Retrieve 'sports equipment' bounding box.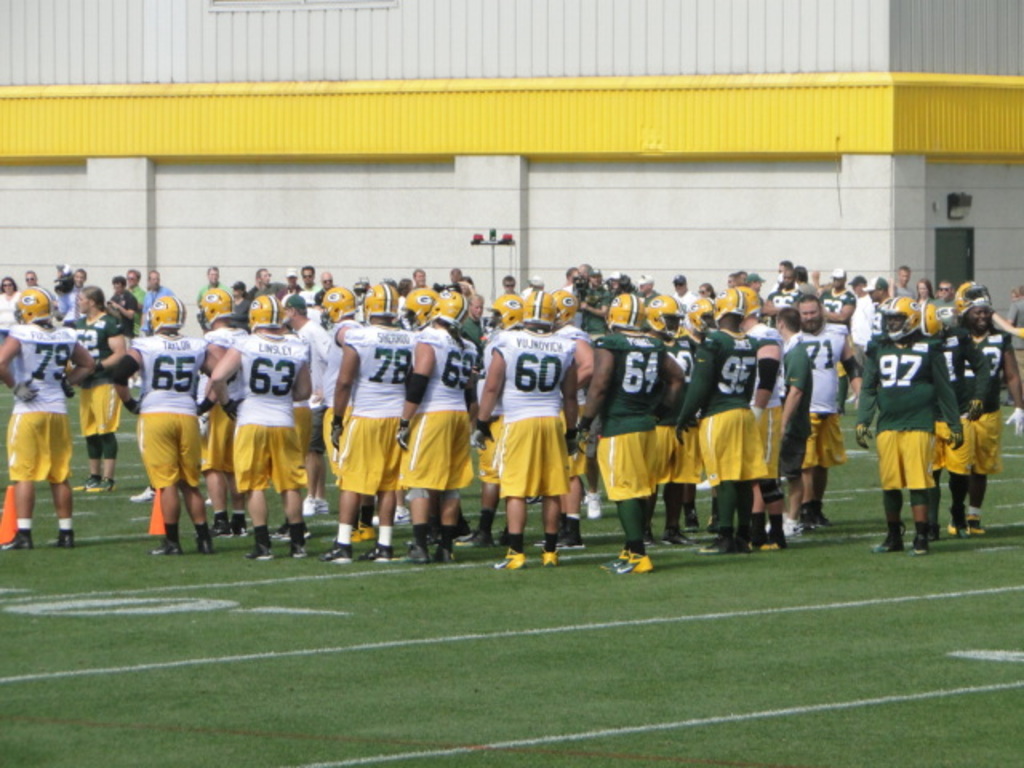
Bounding box: [526, 291, 554, 333].
